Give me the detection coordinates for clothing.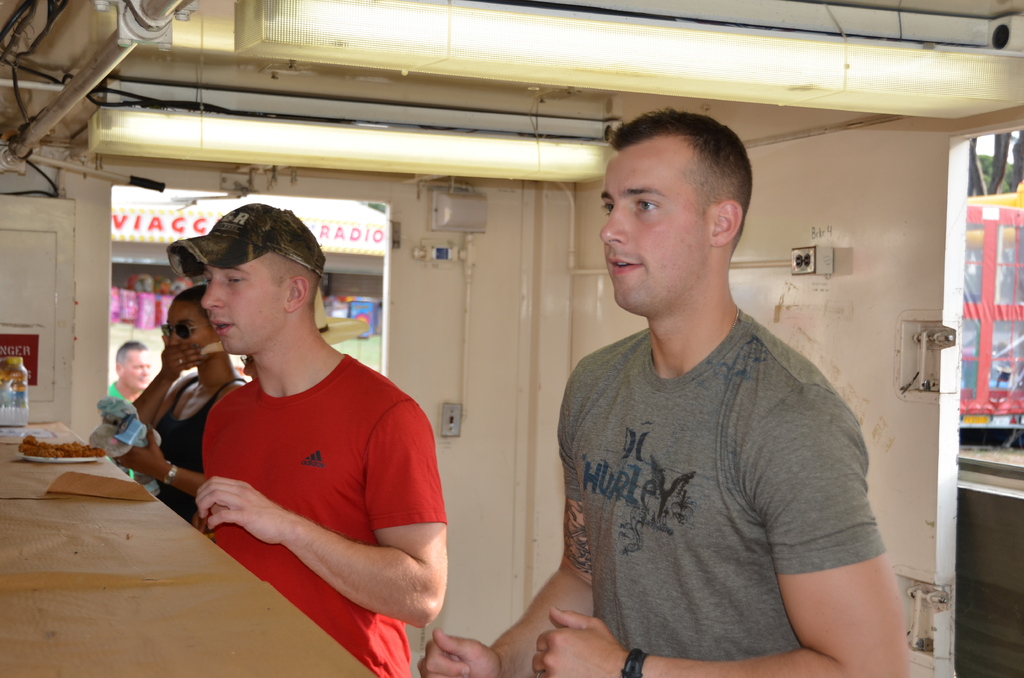
{"x1": 152, "y1": 375, "x2": 246, "y2": 526}.
